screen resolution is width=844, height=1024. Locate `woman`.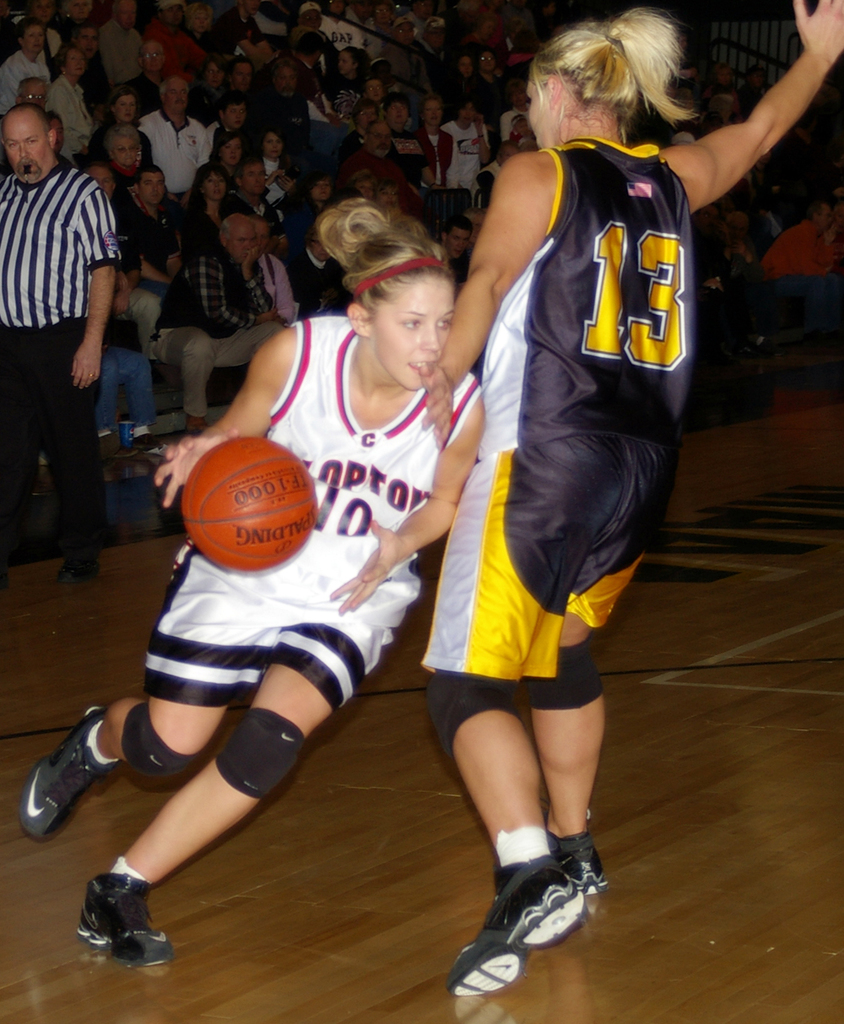
region(46, 49, 97, 158).
